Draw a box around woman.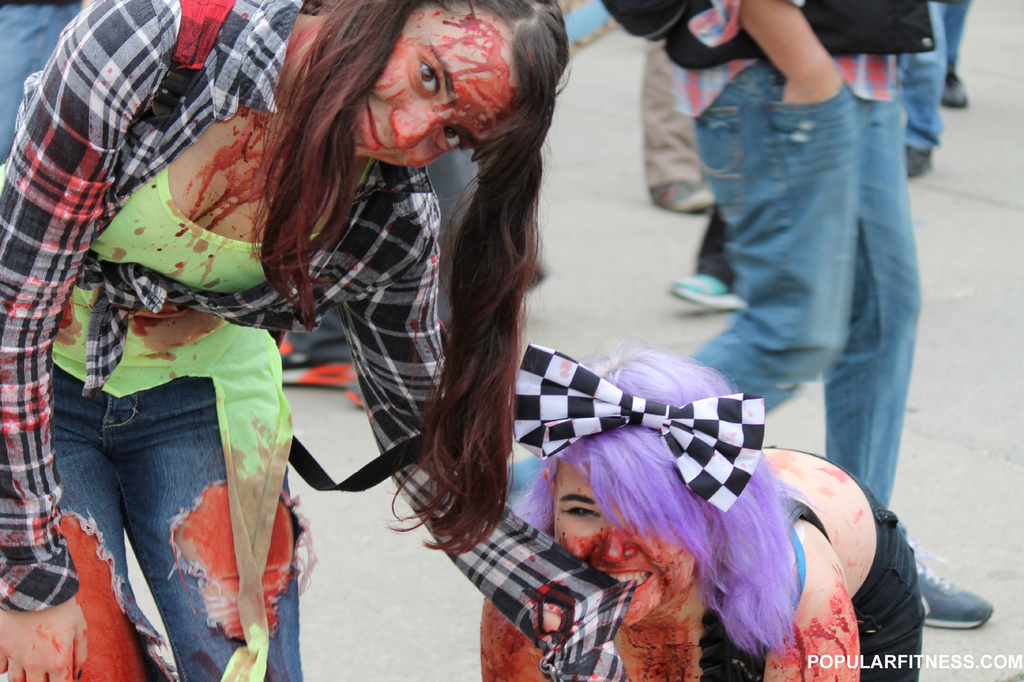
[0, 0, 630, 681].
